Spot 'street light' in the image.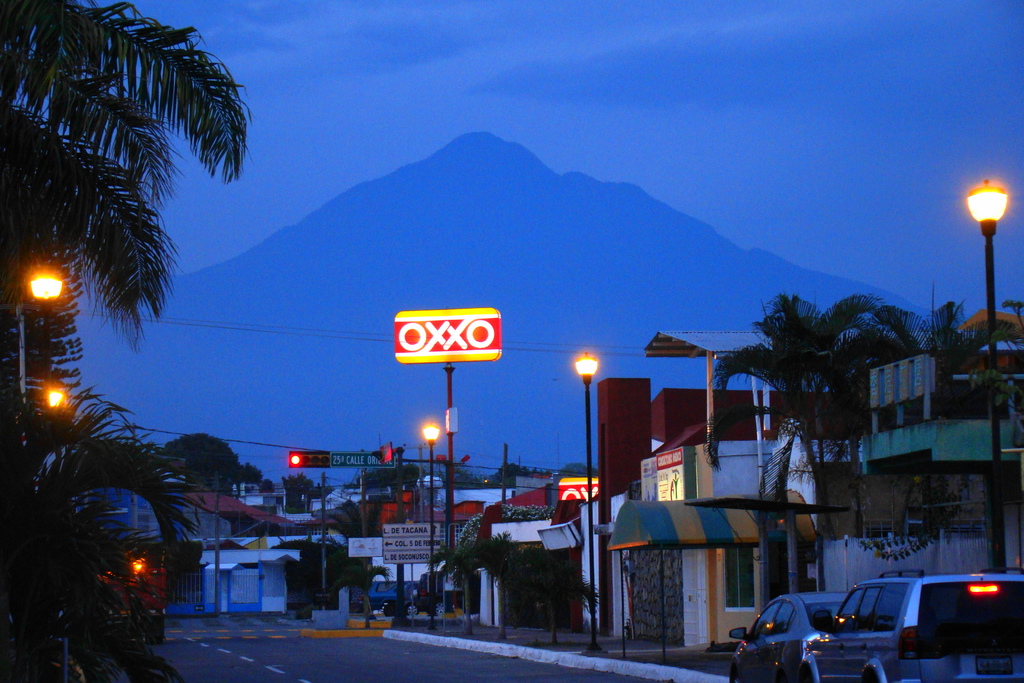
'street light' found at select_region(12, 261, 74, 432).
